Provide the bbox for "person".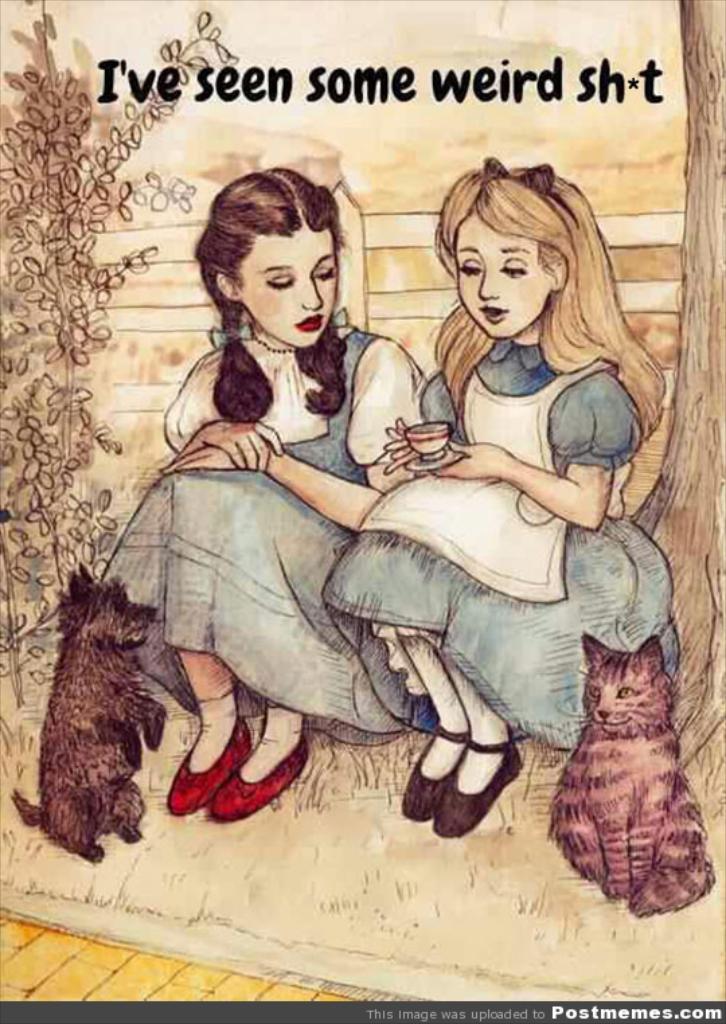
138 146 418 804.
